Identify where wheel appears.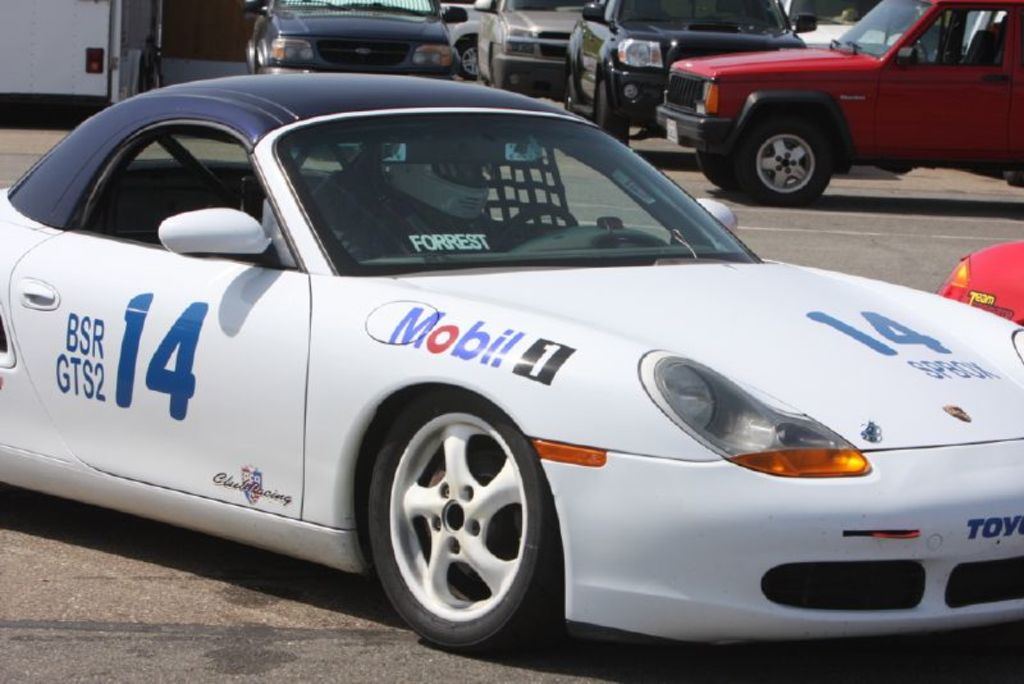
Appears at (x1=728, y1=111, x2=835, y2=211).
